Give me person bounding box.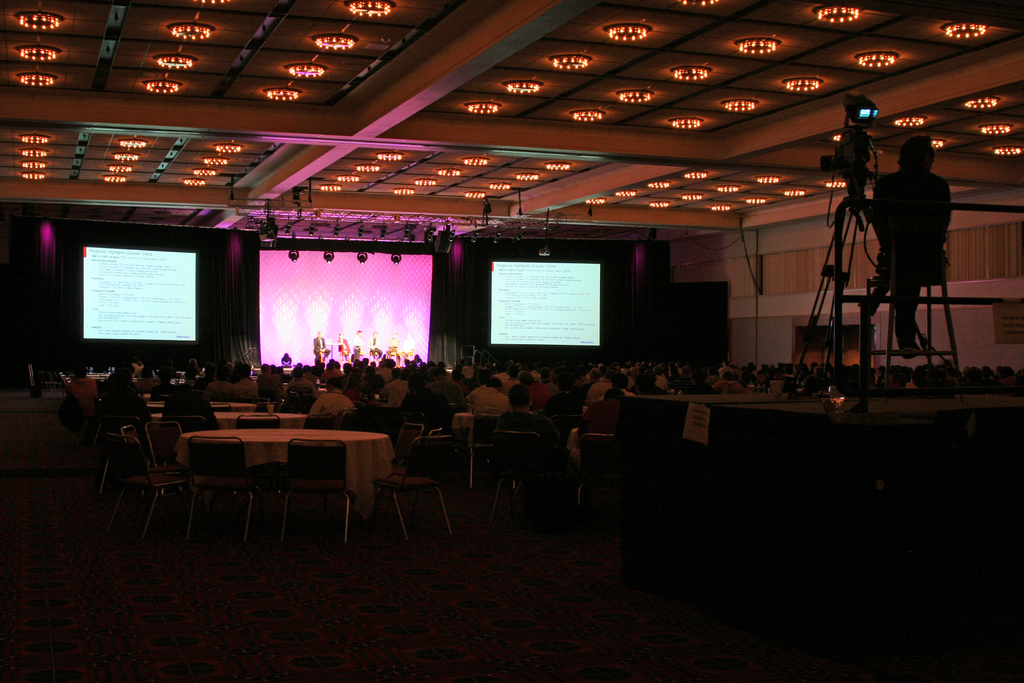
crop(867, 122, 959, 381).
